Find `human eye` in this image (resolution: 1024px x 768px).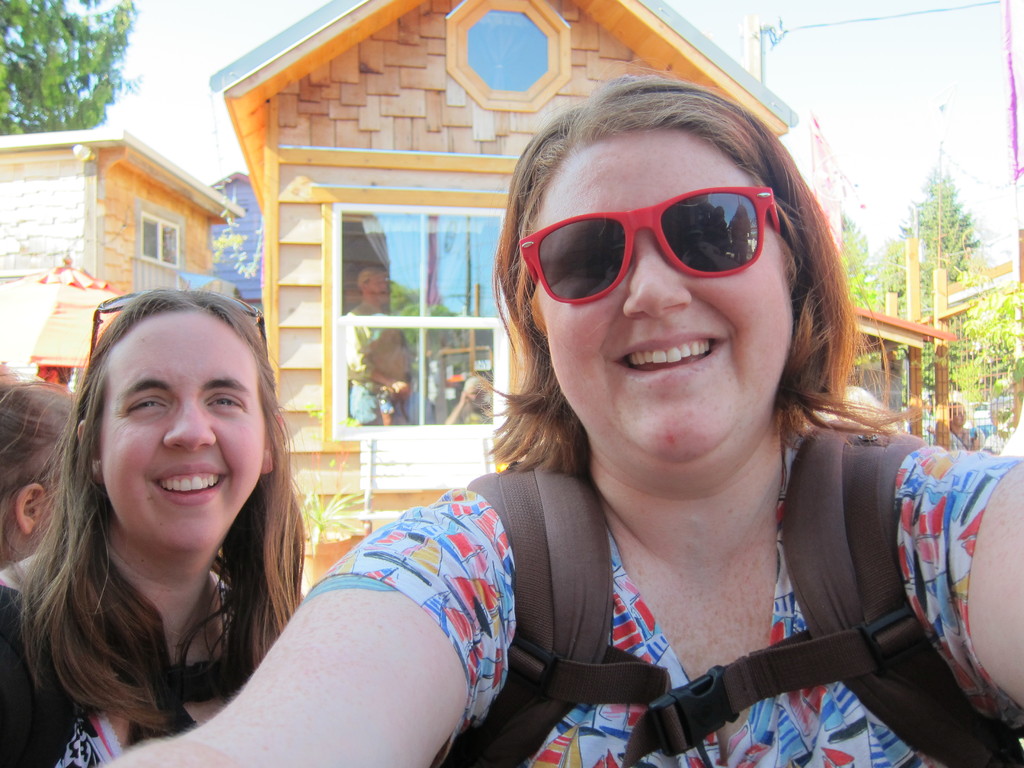
[left=676, top=220, right=738, bottom=244].
